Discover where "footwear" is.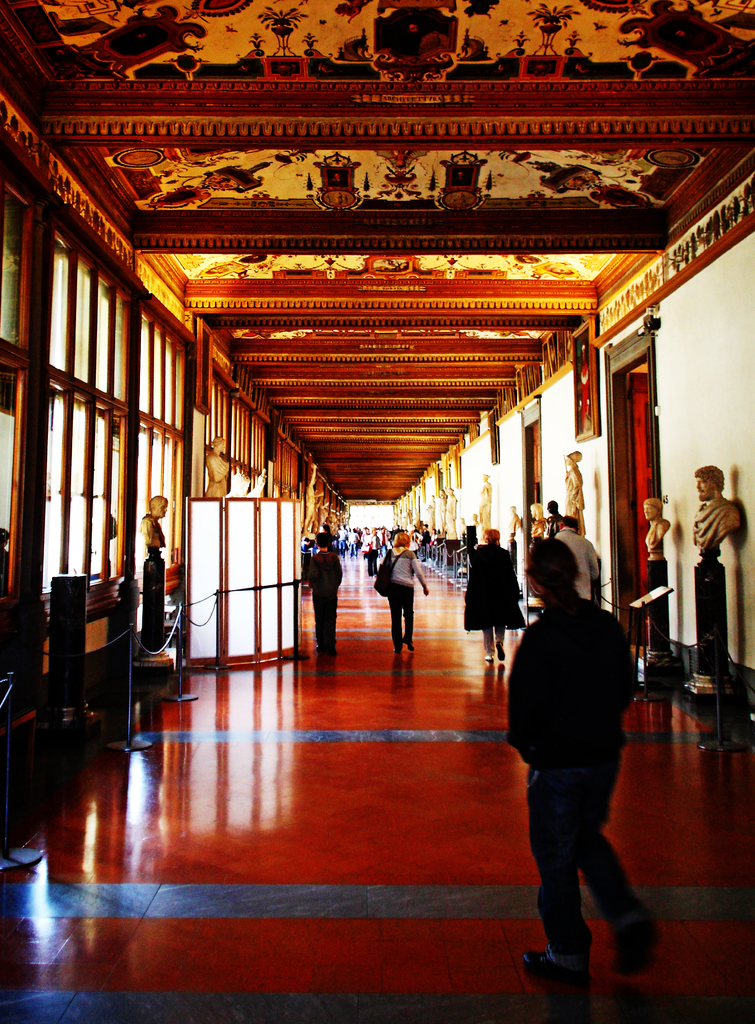
Discovered at {"left": 391, "top": 643, "right": 402, "bottom": 655}.
